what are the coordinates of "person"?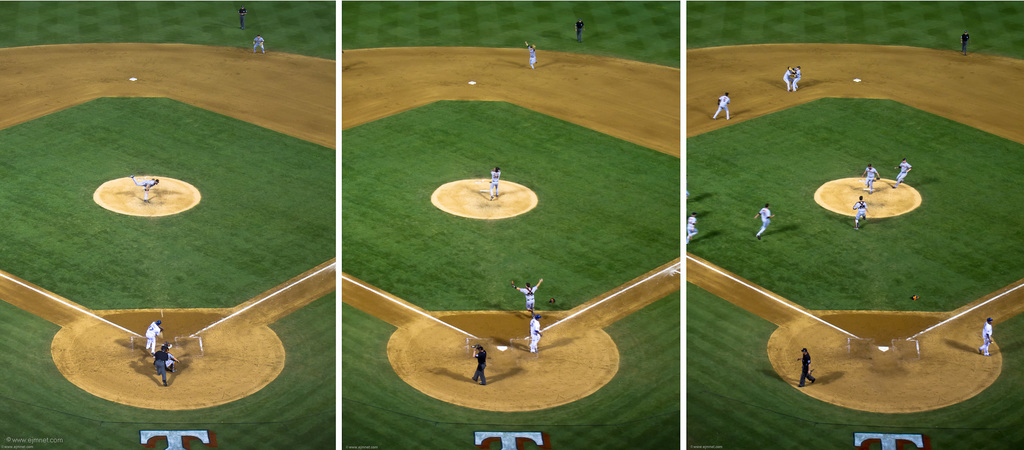
{"left": 714, "top": 90, "right": 730, "bottom": 120}.
